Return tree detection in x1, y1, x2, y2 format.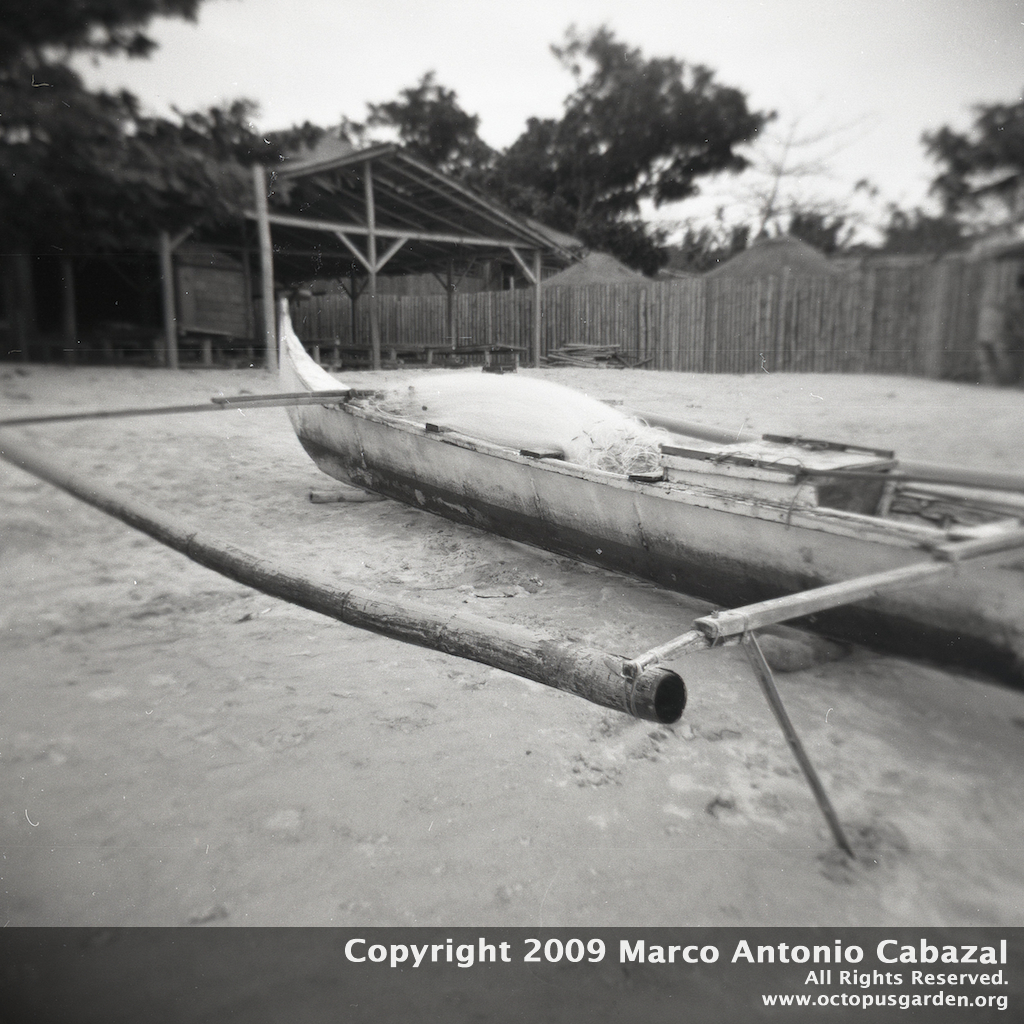
198, 99, 343, 216.
